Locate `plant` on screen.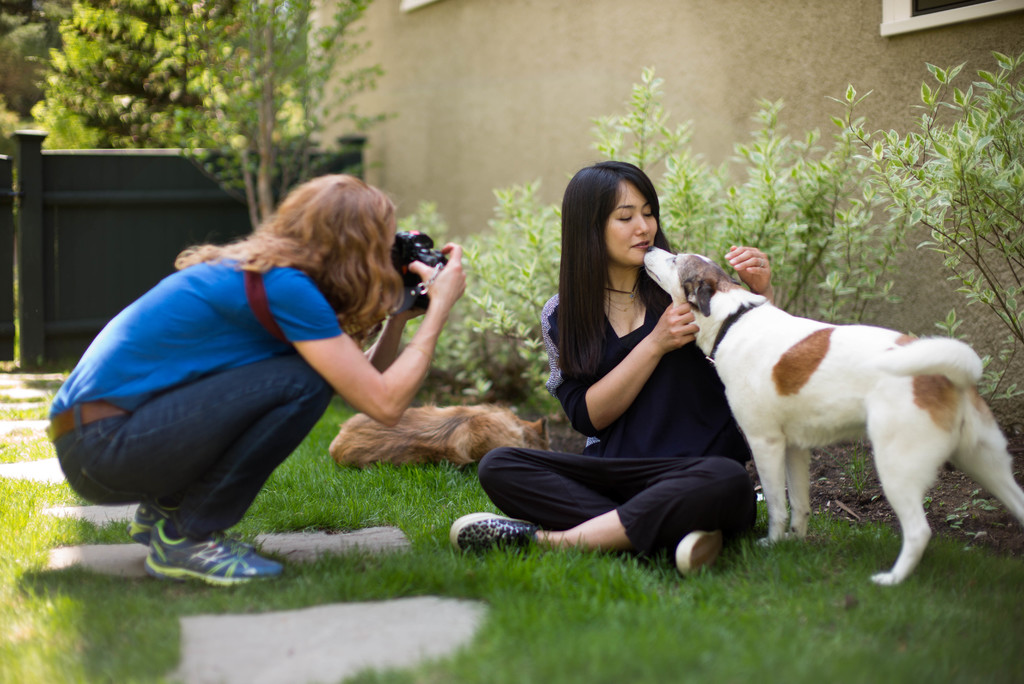
On screen at bbox=[934, 480, 995, 542].
